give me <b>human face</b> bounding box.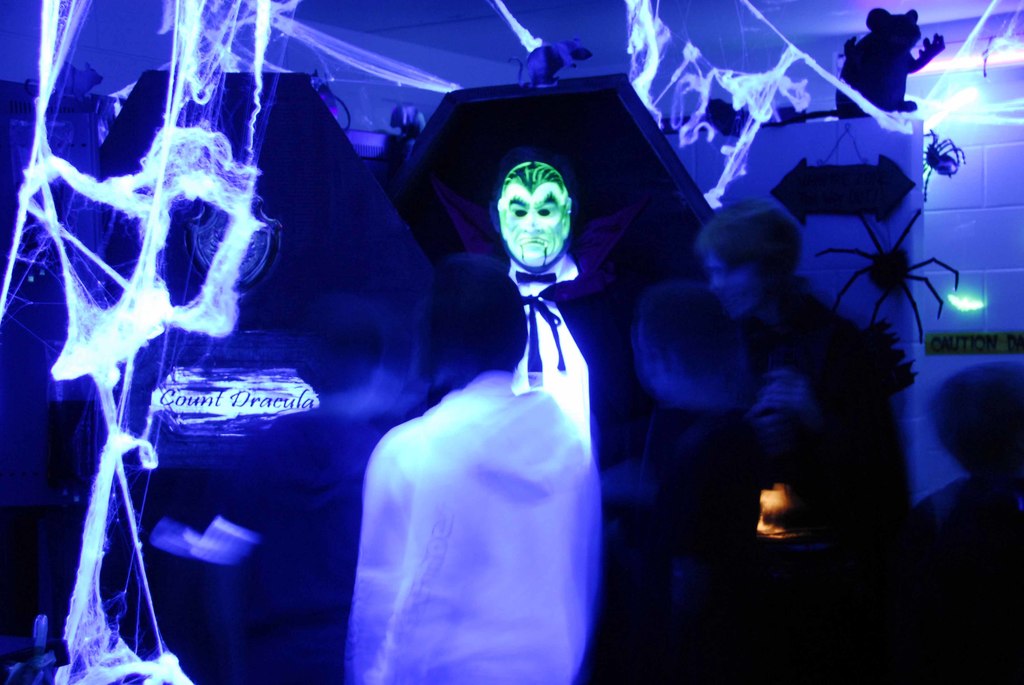
box(703, 251, 756, 324).
